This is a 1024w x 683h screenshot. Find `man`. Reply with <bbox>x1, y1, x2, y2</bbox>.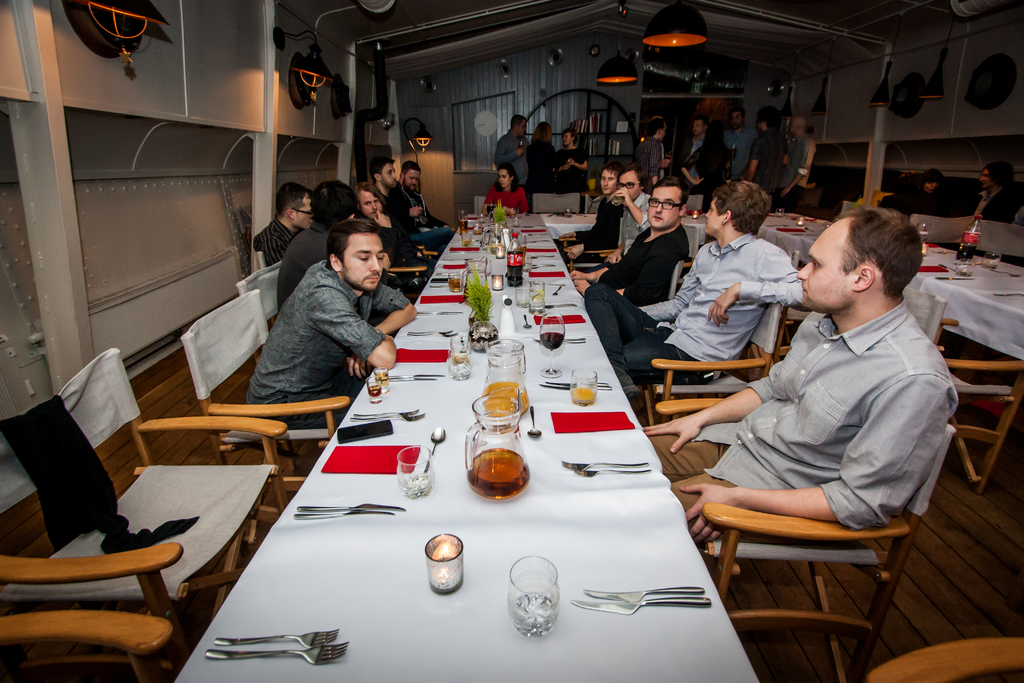
<bbox>397, 163, 450, 231</bbox>.
